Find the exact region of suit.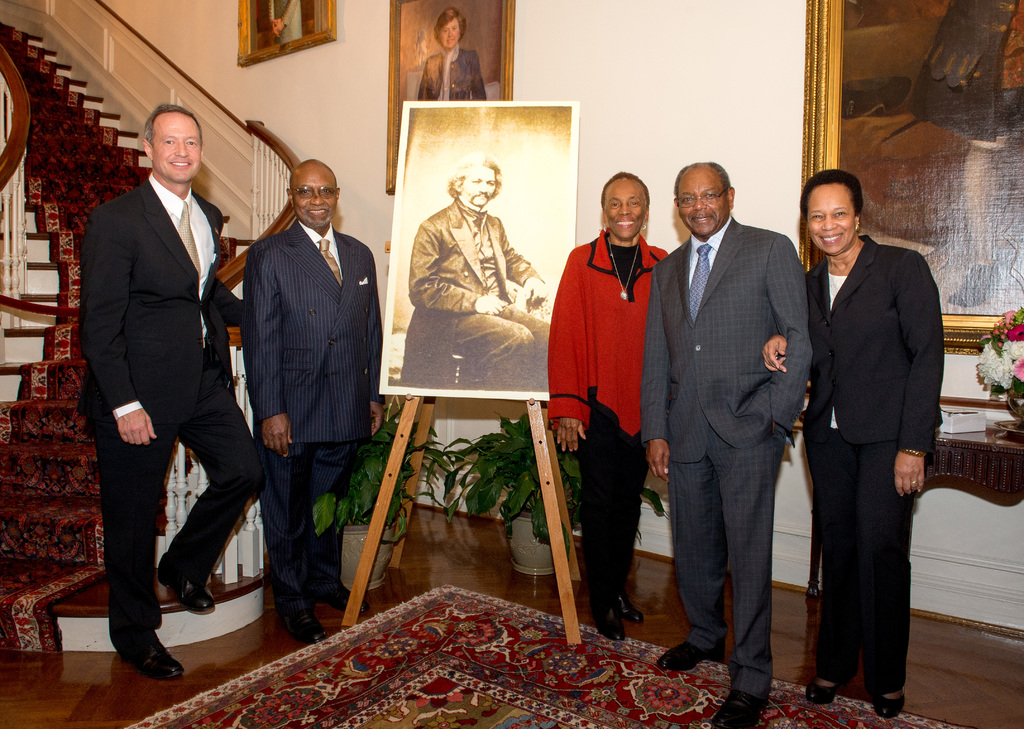
Exact region: detection(401, 202, 552, 389).
